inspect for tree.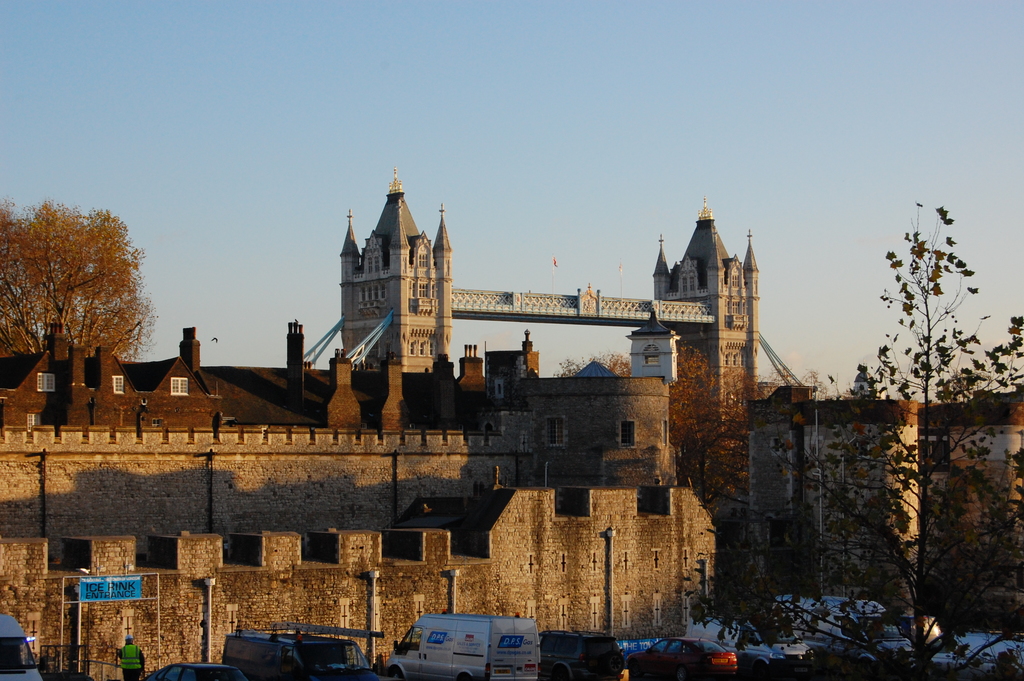
Inspection: (17,179,152,407).
